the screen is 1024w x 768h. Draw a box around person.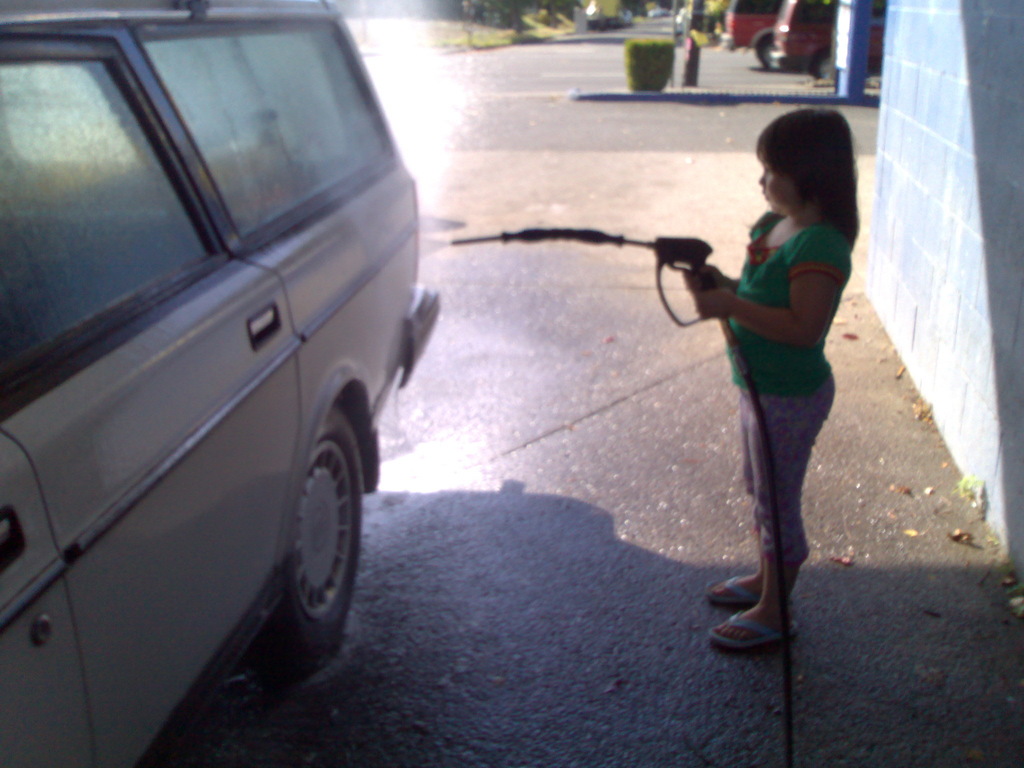
locate(649, 108, 863, 639).
